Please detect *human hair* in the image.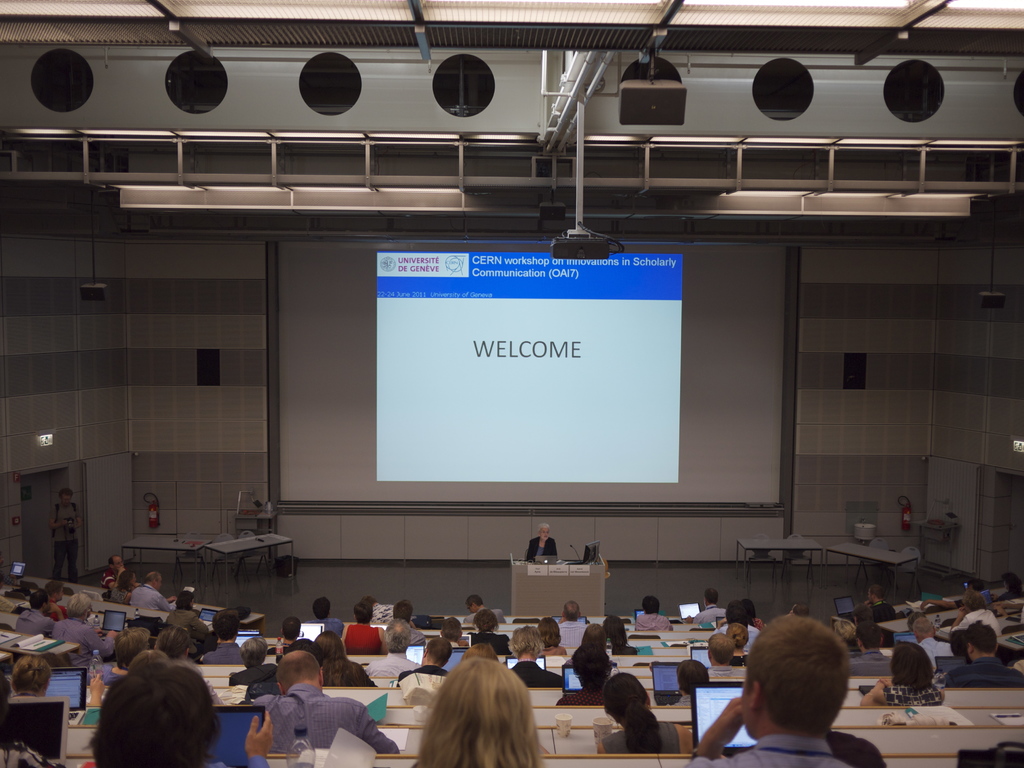
(left=426, top=635, right=451, bottom=672).
